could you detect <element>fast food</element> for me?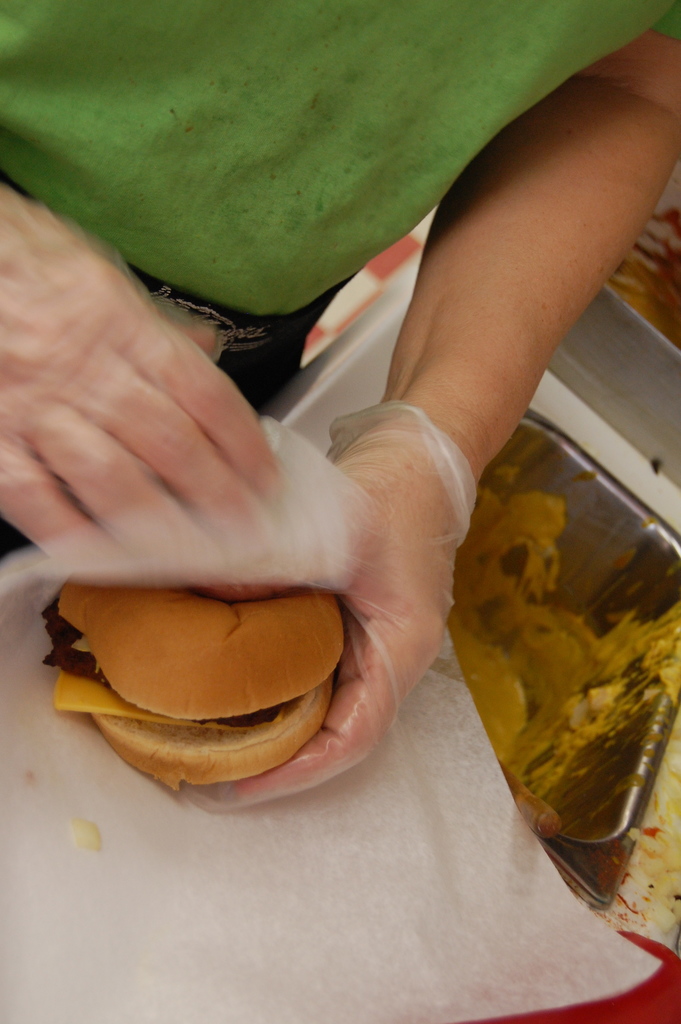
Detection result: bbox=(33, 565, 385, 799).
